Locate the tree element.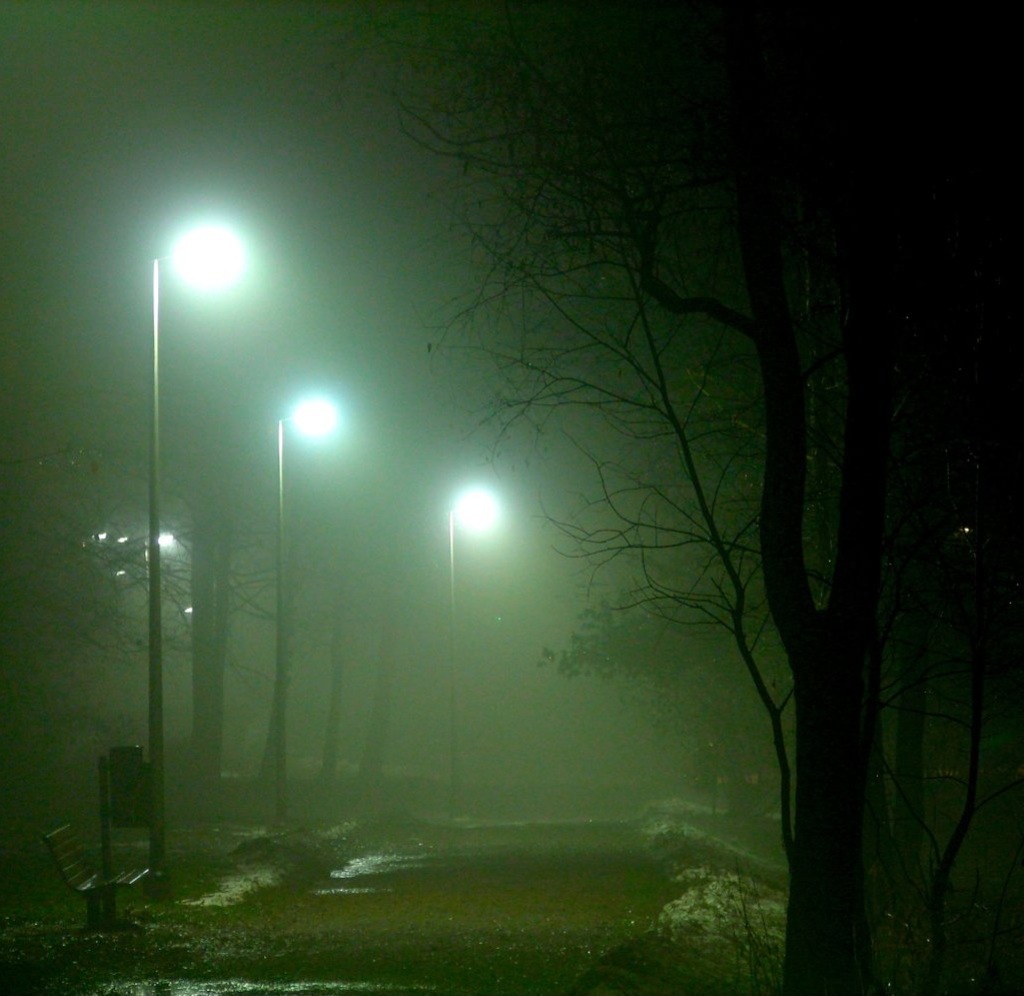
Element bbox: [159,415,297,831].
